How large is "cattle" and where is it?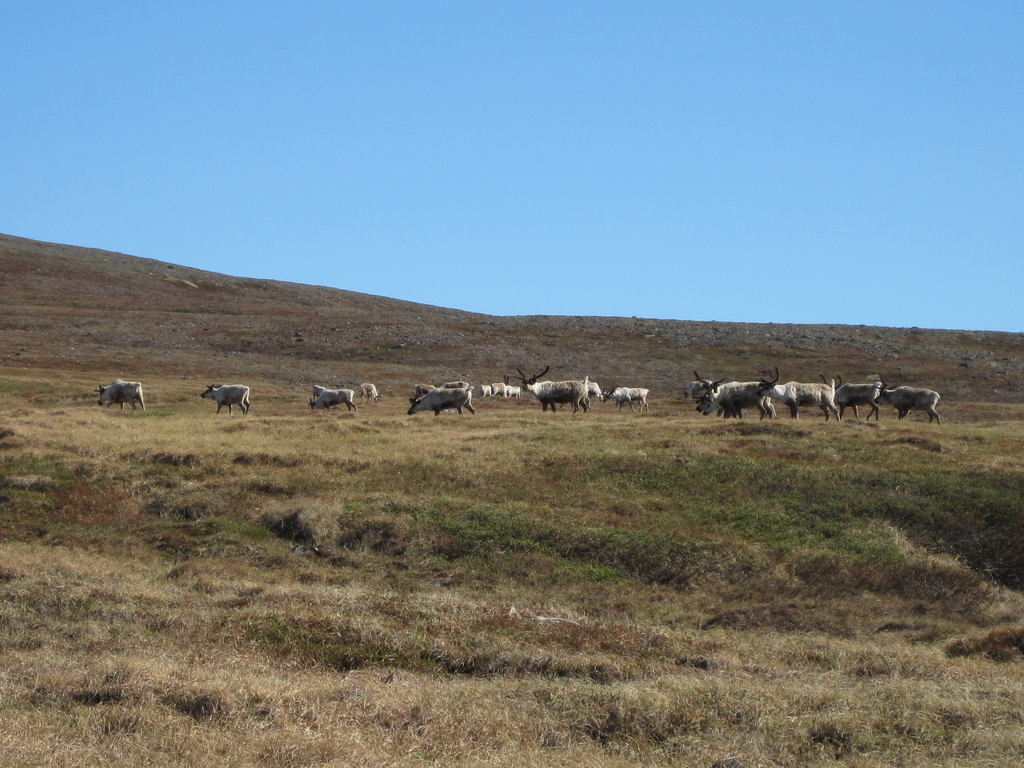
Bounding box: bbox=(607, 384, 647, 413).
